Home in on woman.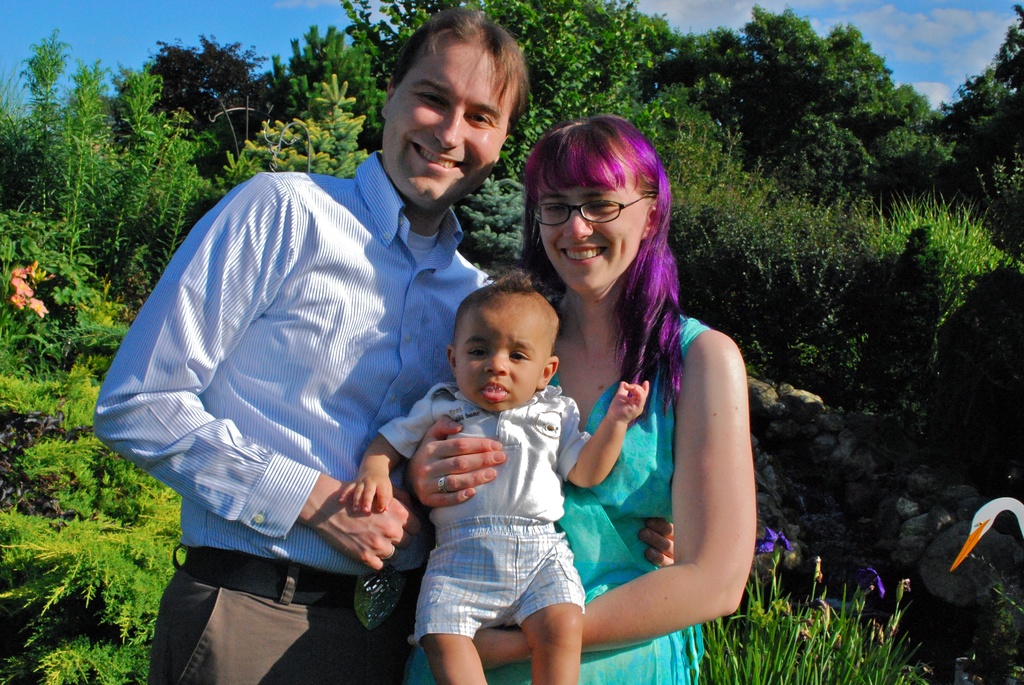
Homed in at bbox=(382, 106, 740, 668).
